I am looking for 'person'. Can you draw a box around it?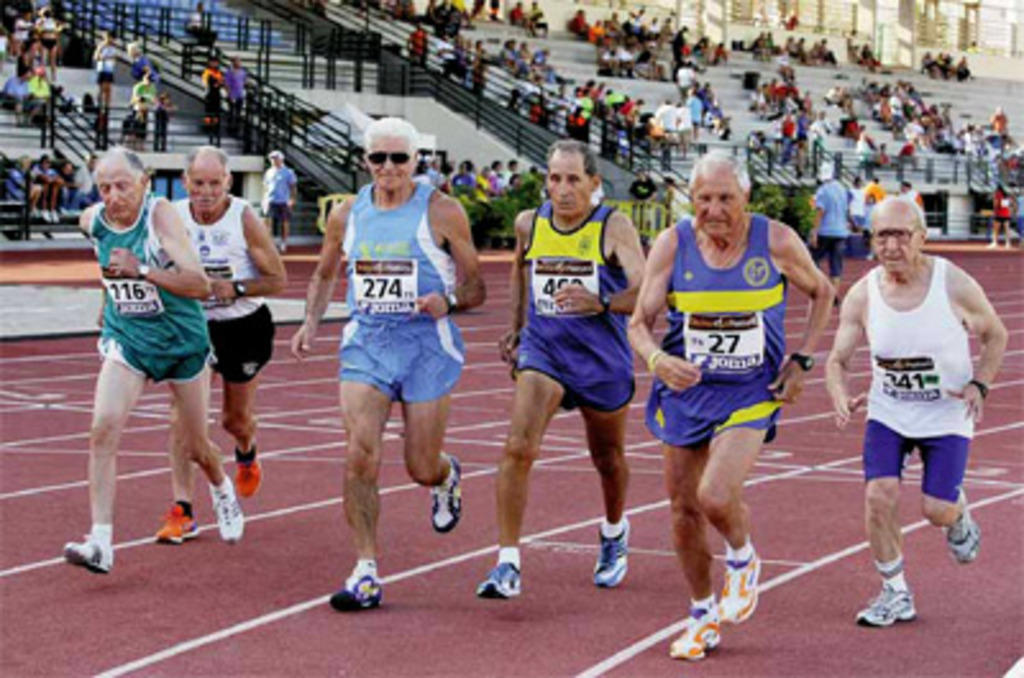
Sure, the bounding box is 20 154 41 233.
